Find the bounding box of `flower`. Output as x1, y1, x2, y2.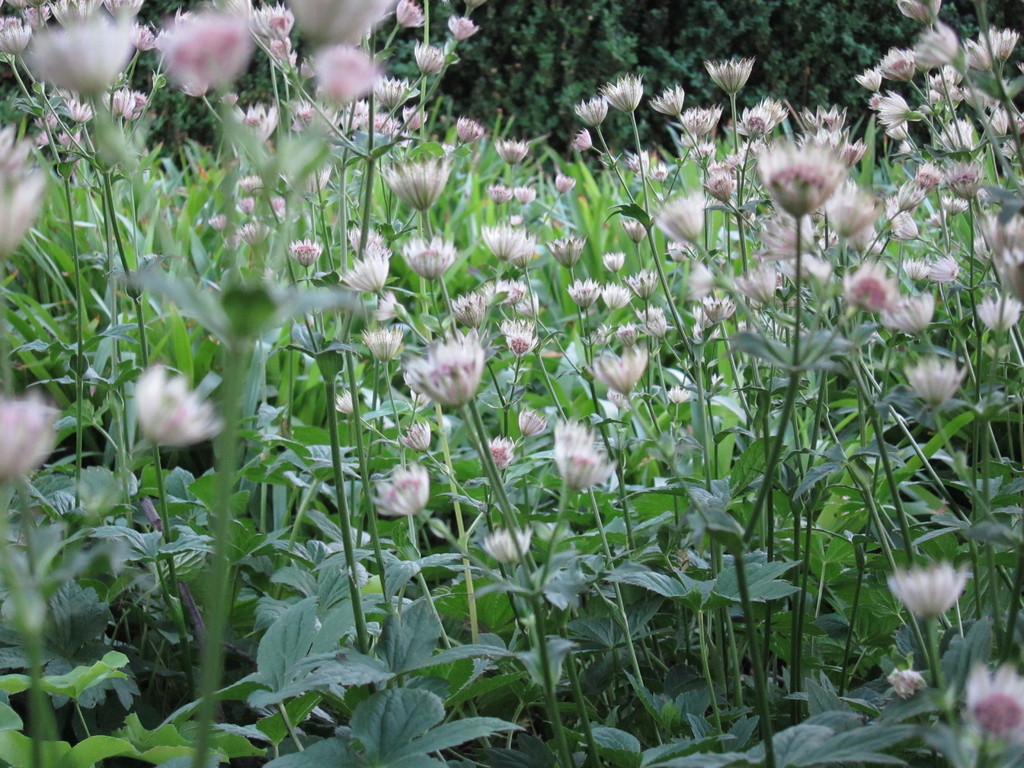
445, 285, 488, 328.
